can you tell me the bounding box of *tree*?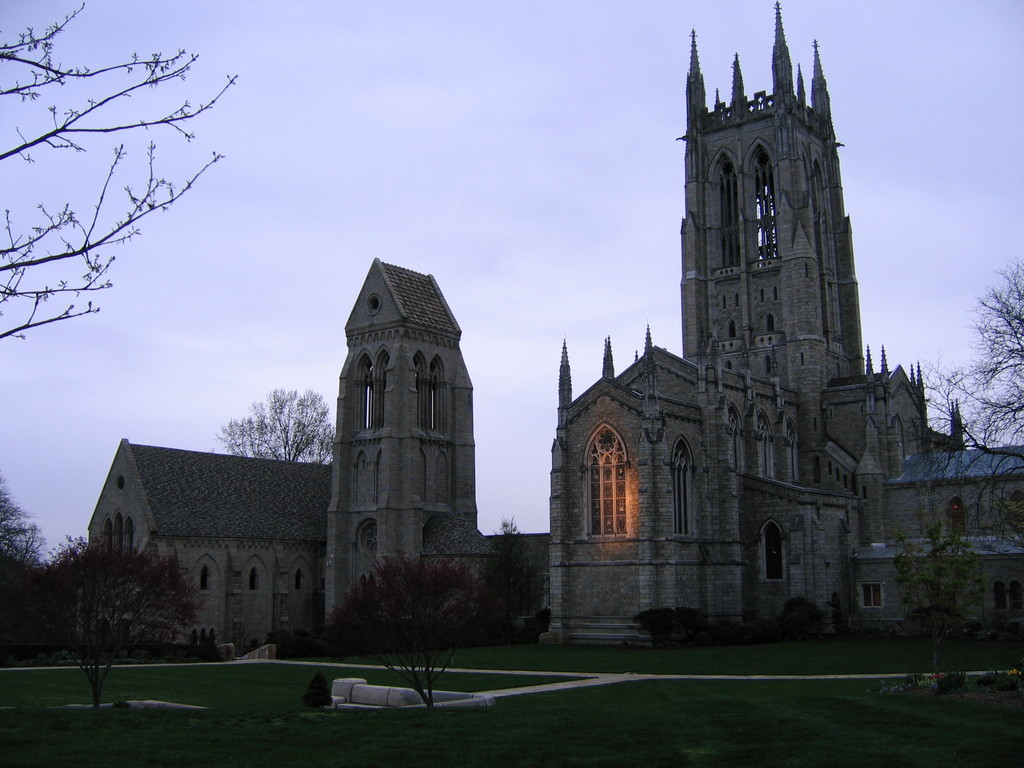
215 381 336 466.
